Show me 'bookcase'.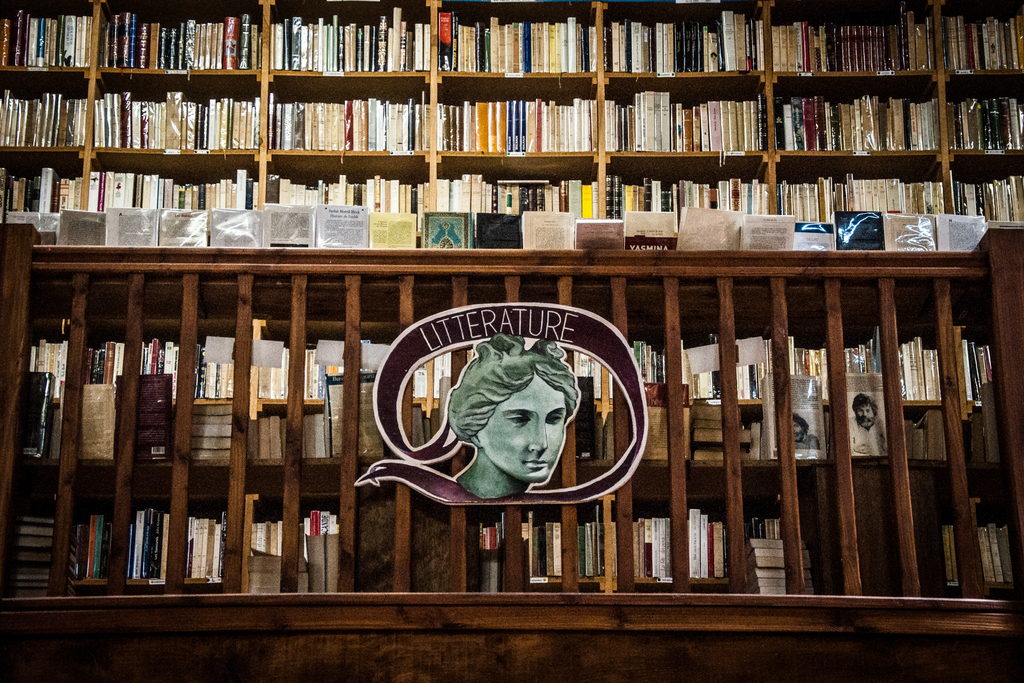
'bookcase' is here: 0/0/1023/604.
